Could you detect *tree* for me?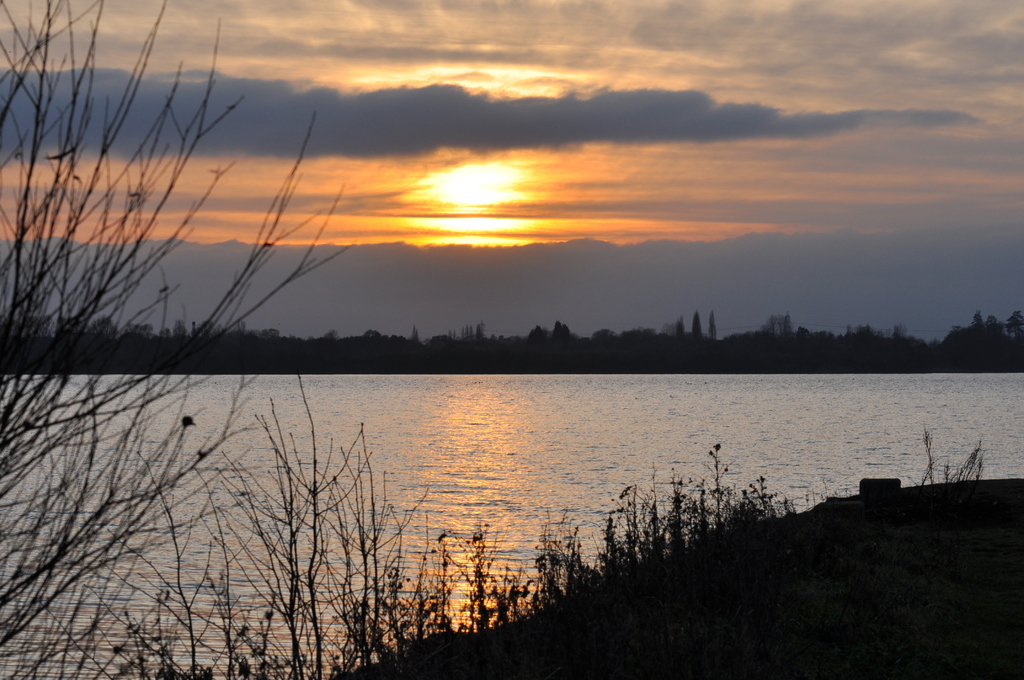
Detection result: 551 324 572 337.
